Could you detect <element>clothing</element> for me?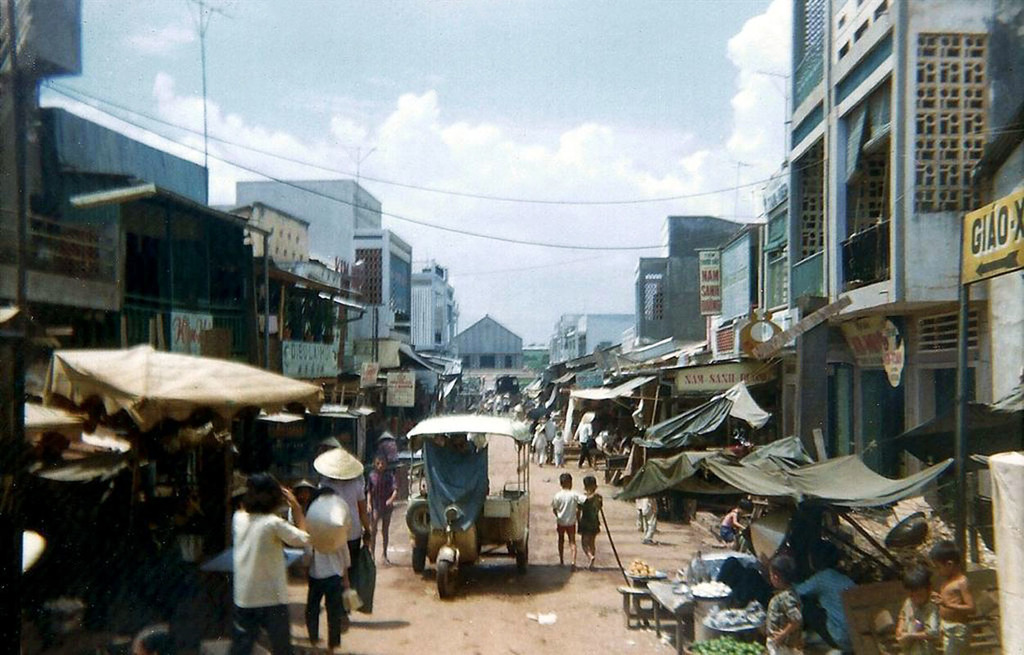
Detection result: locate(550, 484, 585, 533).
